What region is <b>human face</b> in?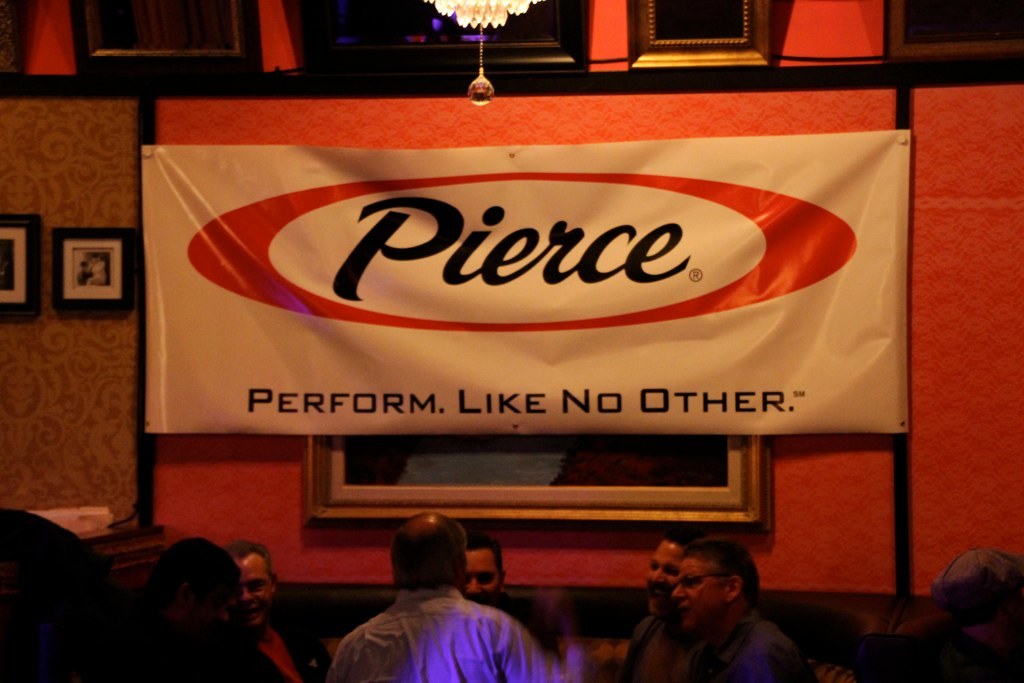
x1=461, y1=546, x2=506, y2=604.
